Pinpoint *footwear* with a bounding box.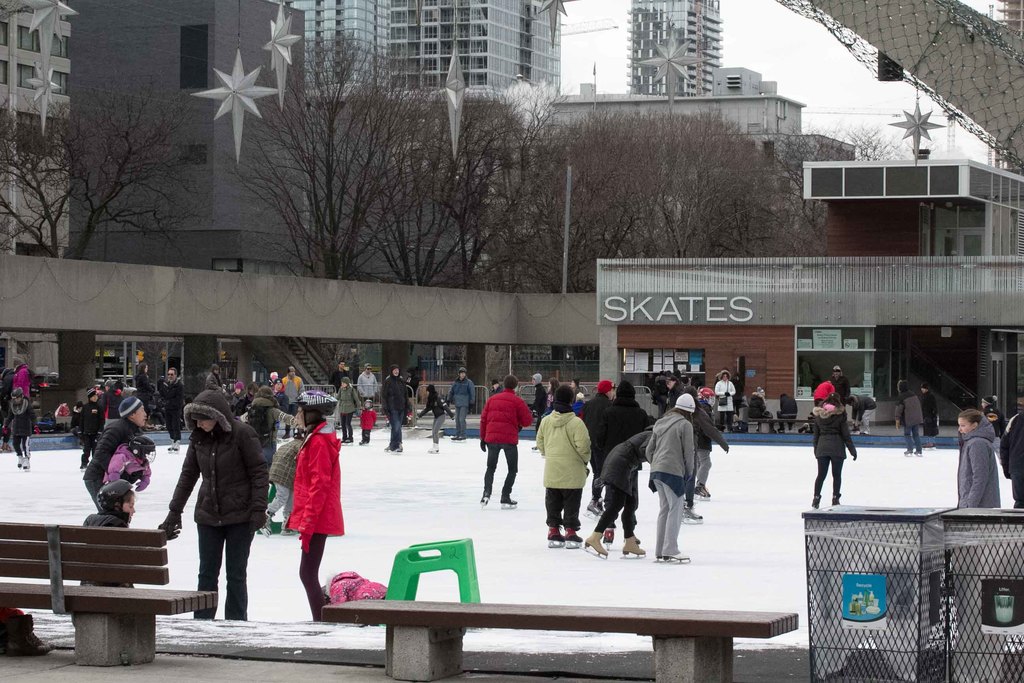
545/527/566/543.
